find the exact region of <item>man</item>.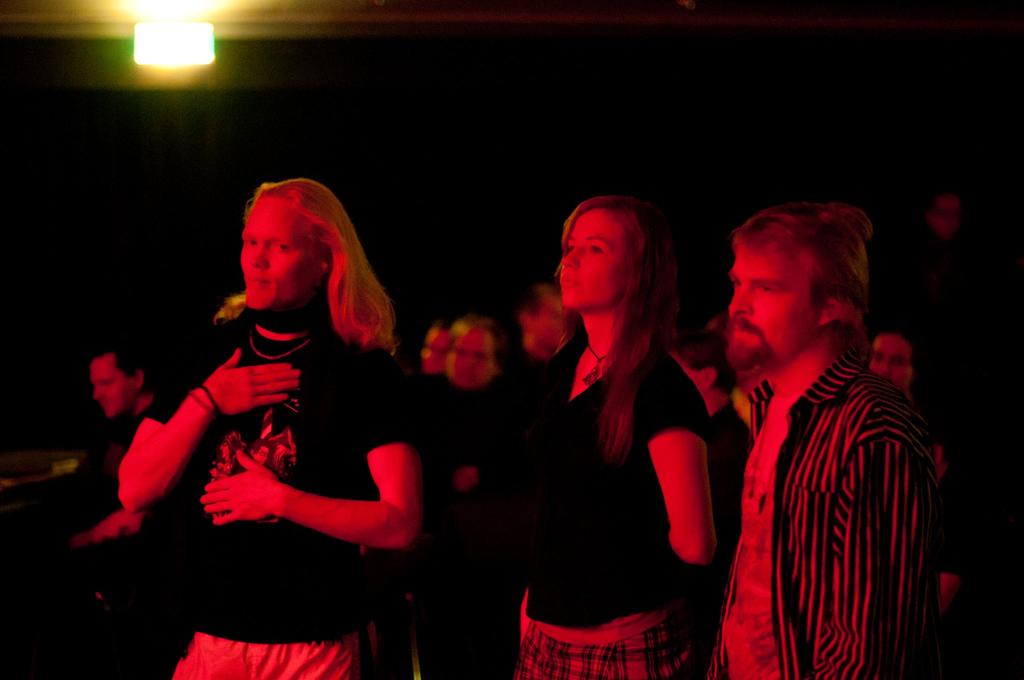
Exact region: rect(65, 342, 169, 549).
